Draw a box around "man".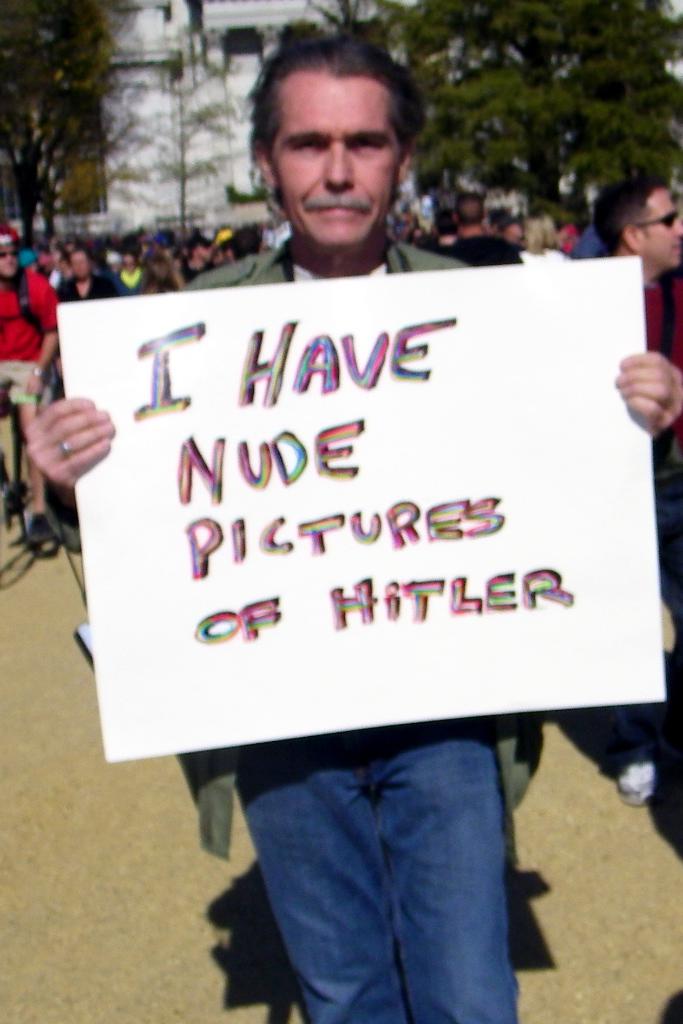
detection(580, 171, 682, 811).
